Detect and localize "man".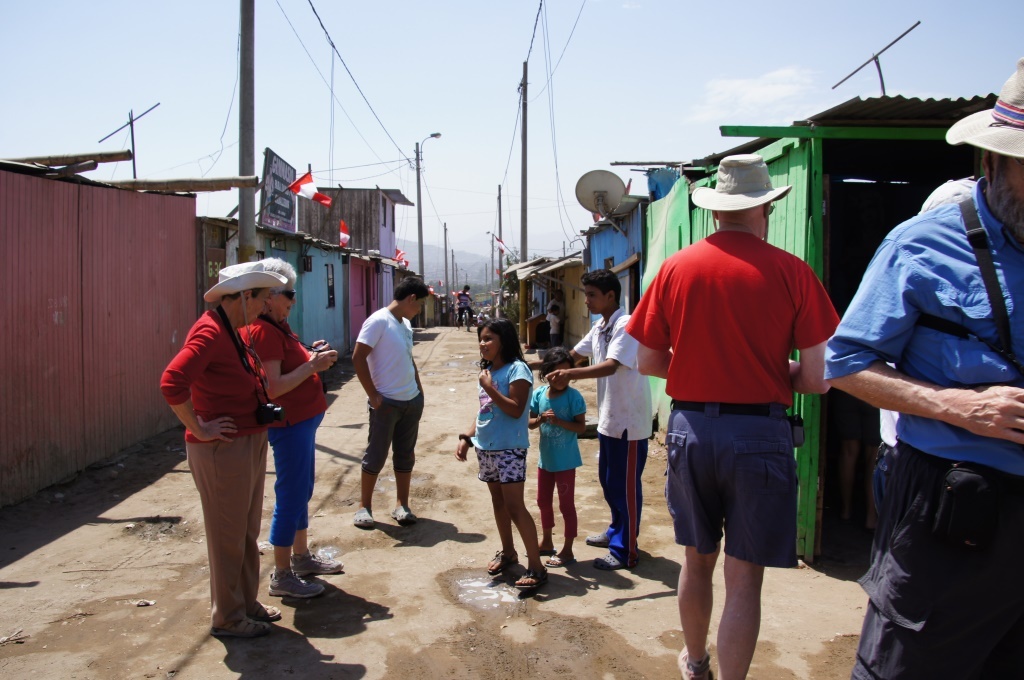
Localized at [545, 265, 655, 571].
